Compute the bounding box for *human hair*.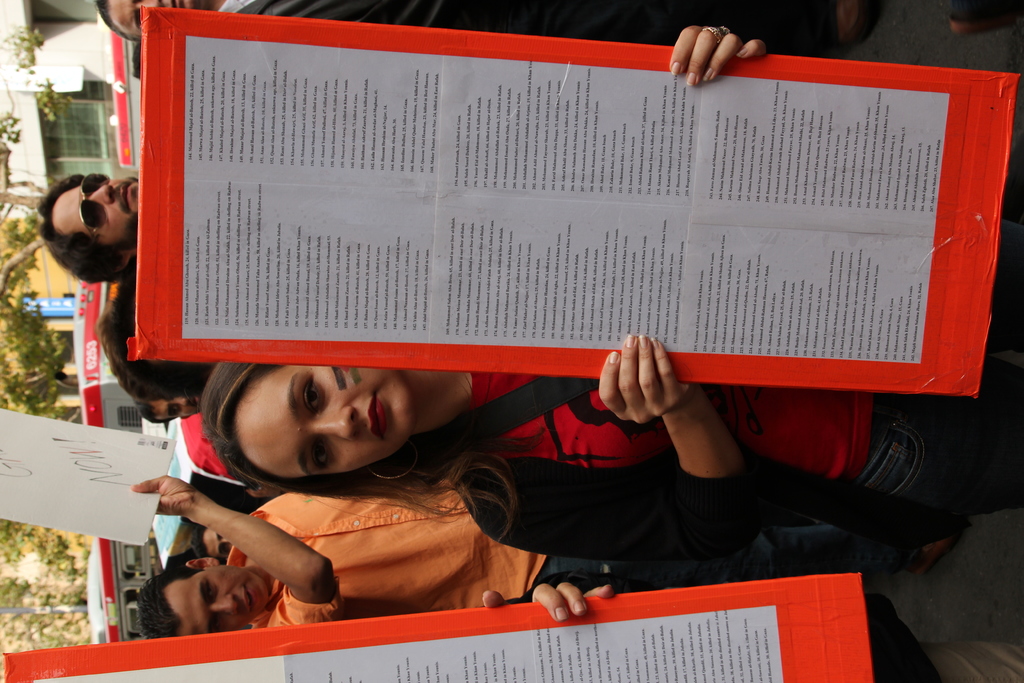
pyautogui.locateOnScreen(94, 0, 141, 42).
